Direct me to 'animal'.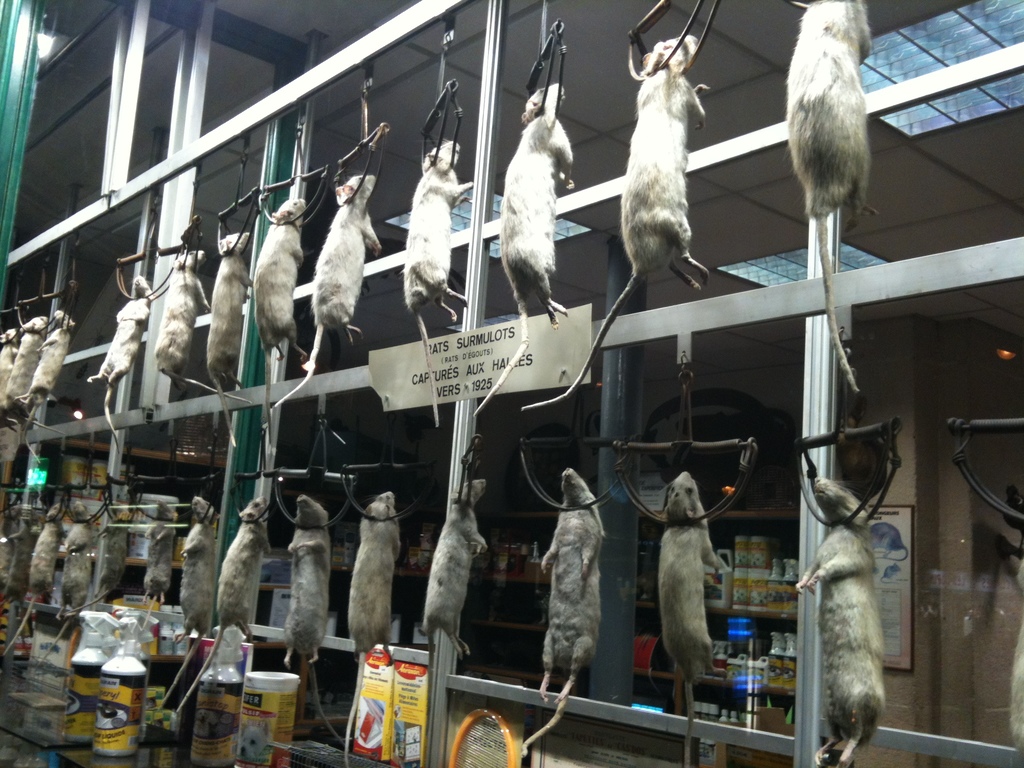
Direction: locate(0, 325, 39, 470).
